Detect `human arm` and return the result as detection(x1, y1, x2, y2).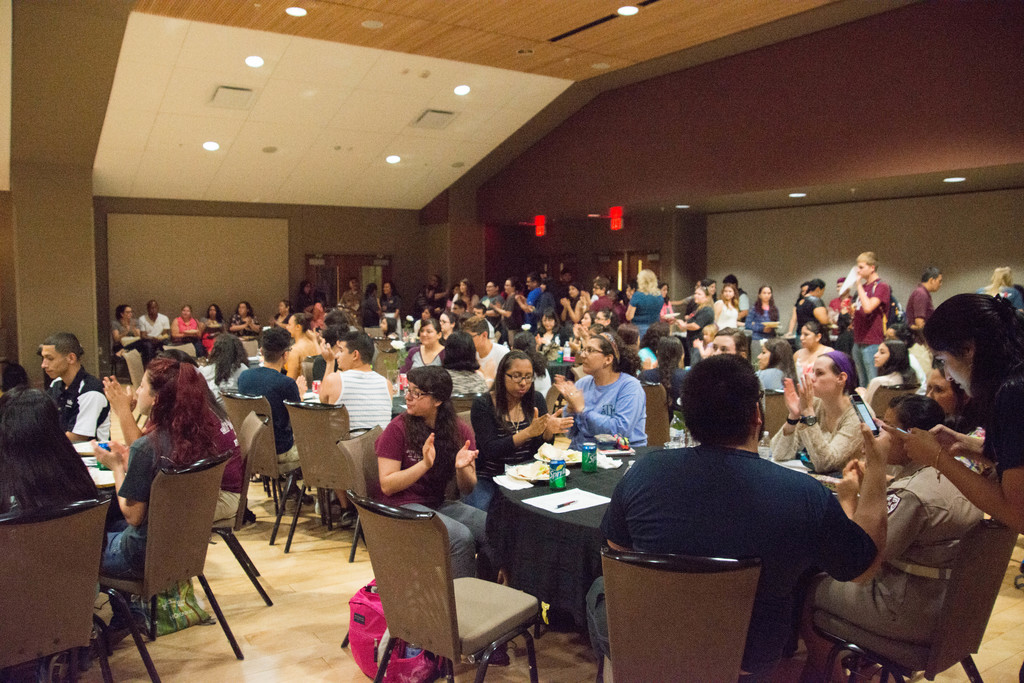
detection(561, 303, 568, 319).
